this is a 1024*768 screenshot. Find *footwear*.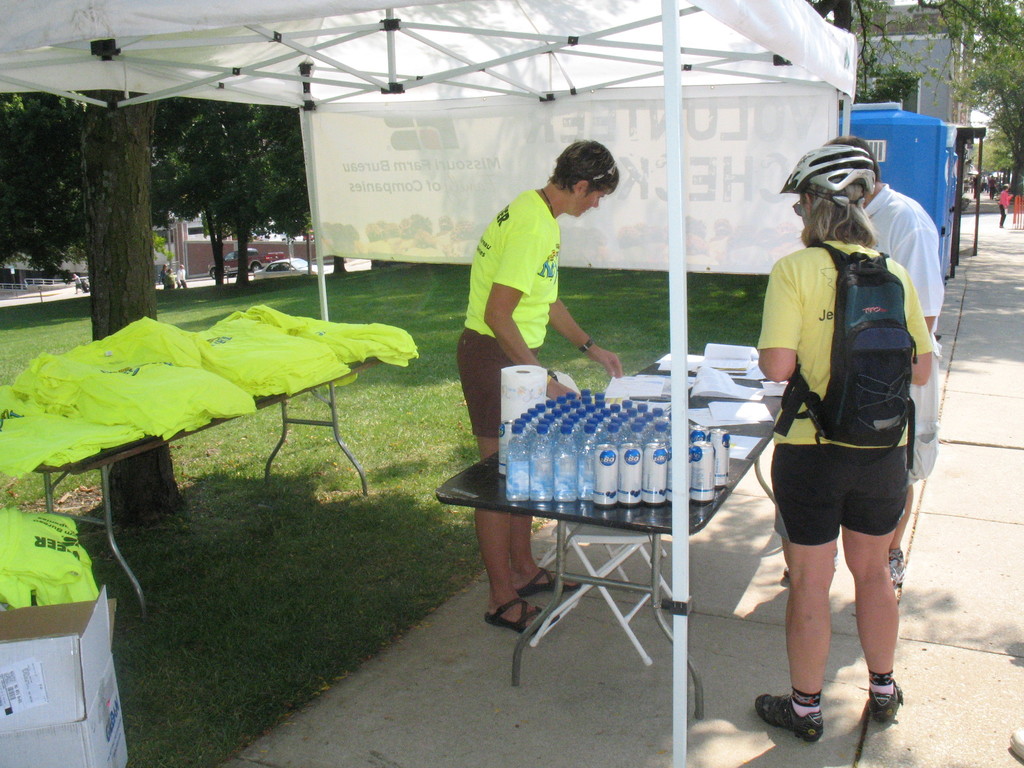
Bounding box: bbox(483, 594, 550, 628).
